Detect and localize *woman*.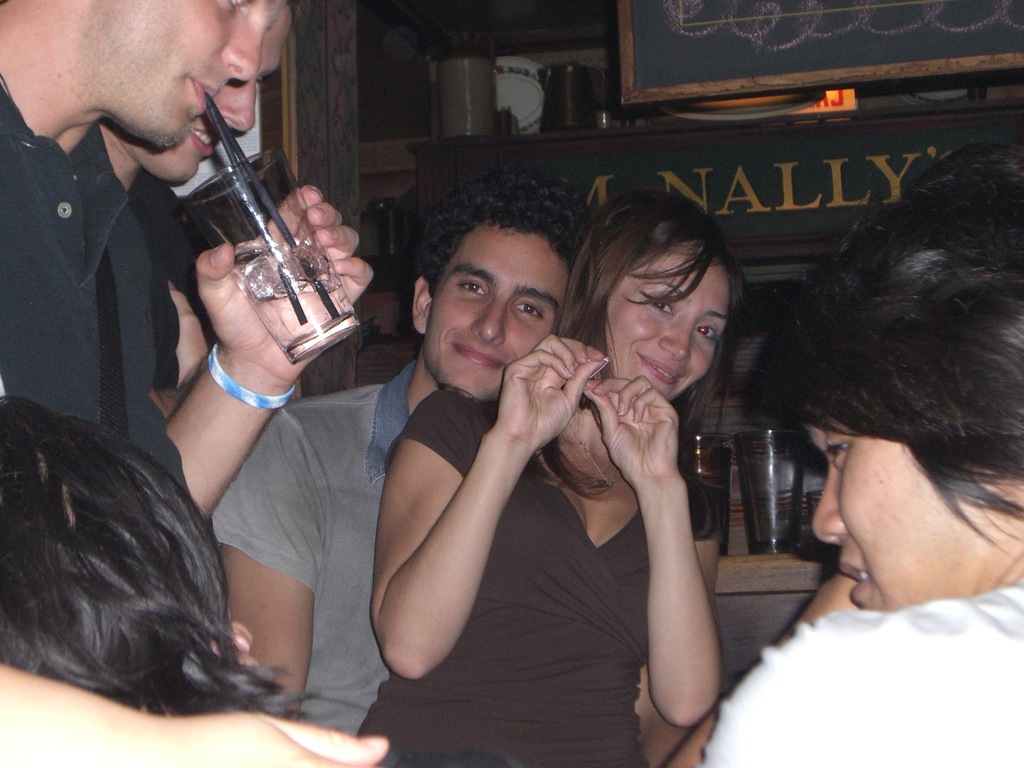
Localized at 358:190:758:767.
